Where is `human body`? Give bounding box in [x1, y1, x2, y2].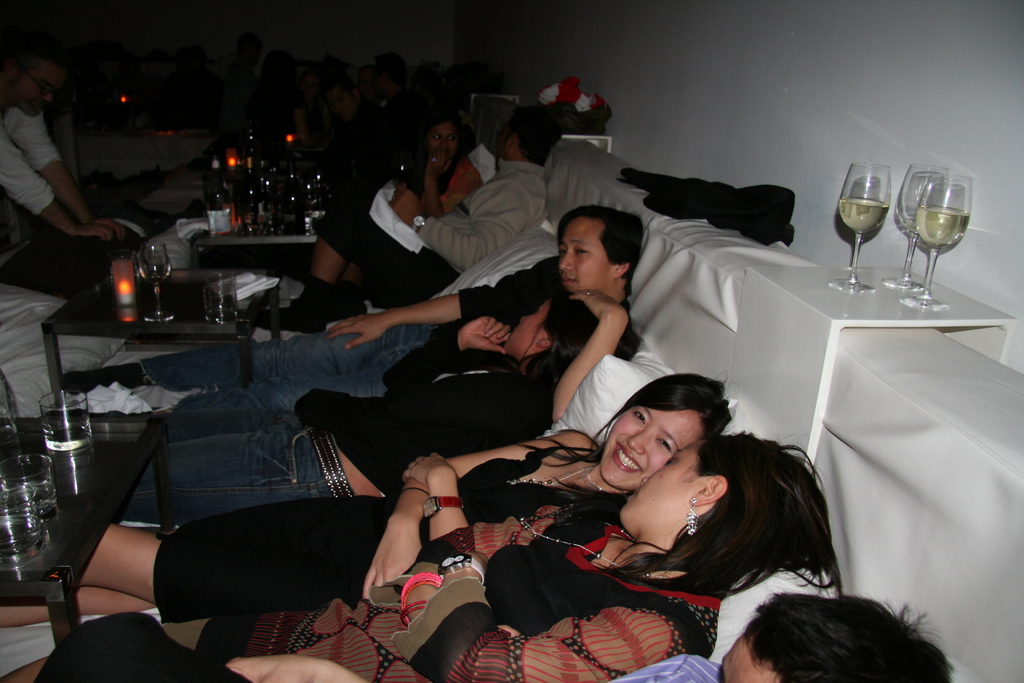
[397, 115, 468, 224].
